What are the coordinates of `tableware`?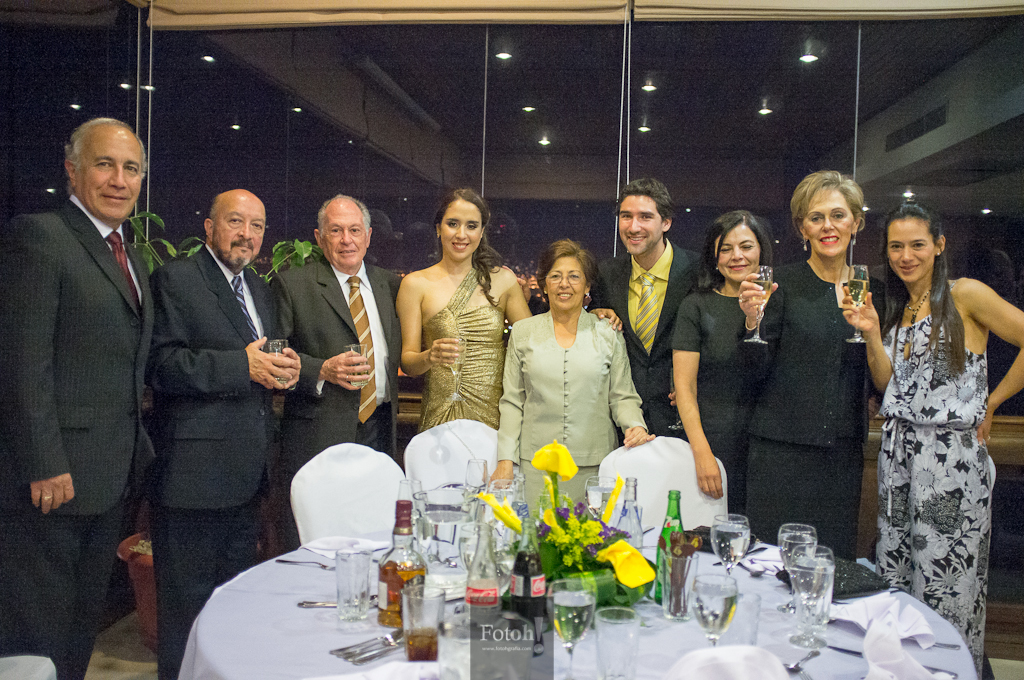
box(275, 556, 333, 567).
